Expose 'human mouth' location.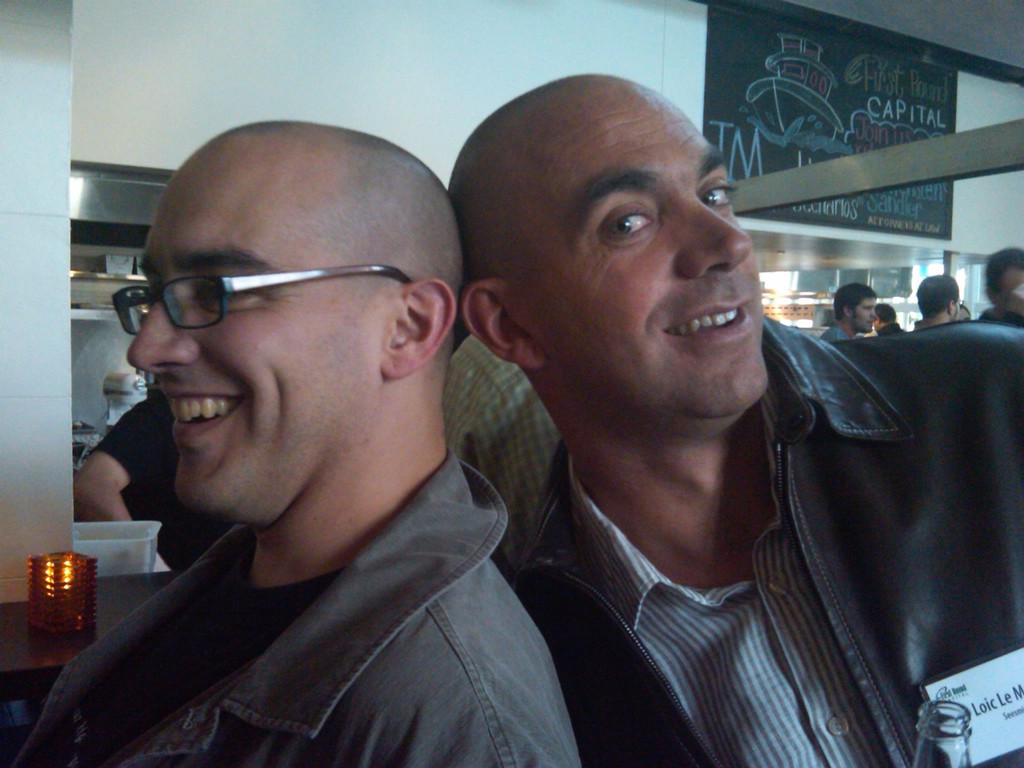
Exposed at (163,377,244,454).
